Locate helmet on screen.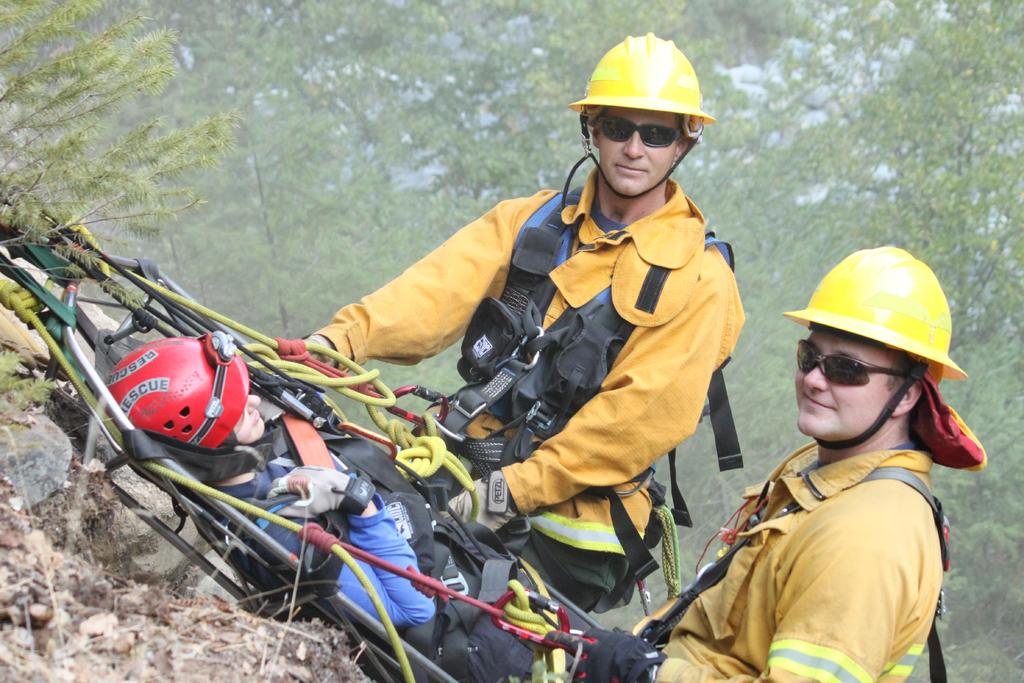
On screen at crop(109, 342, 248, 469).
